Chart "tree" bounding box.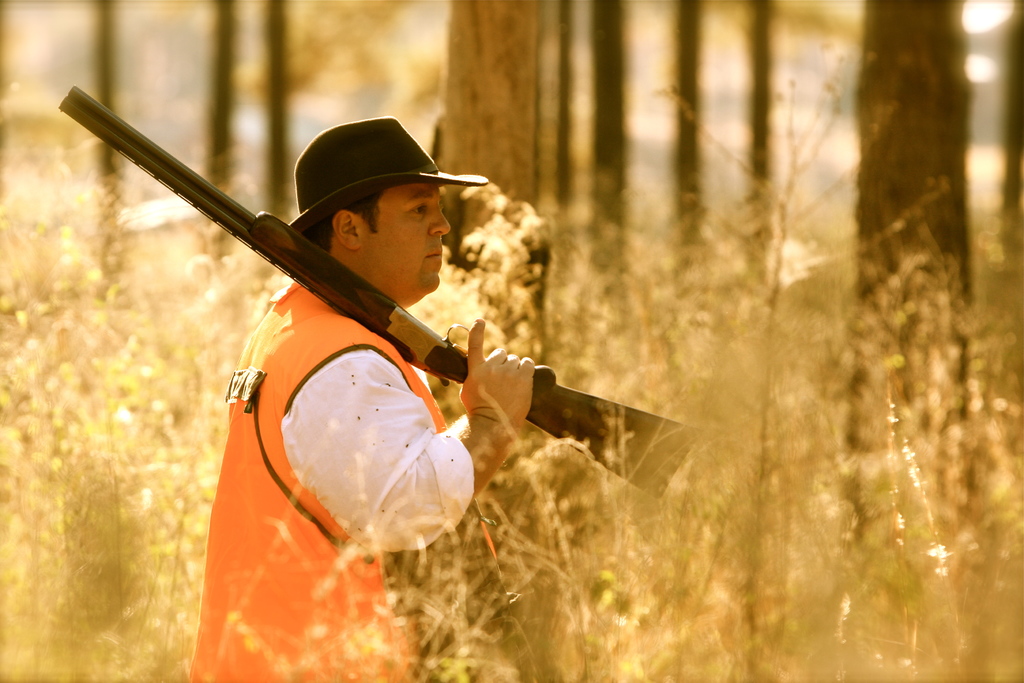
Charted: 993, 3, 1023, 205.
